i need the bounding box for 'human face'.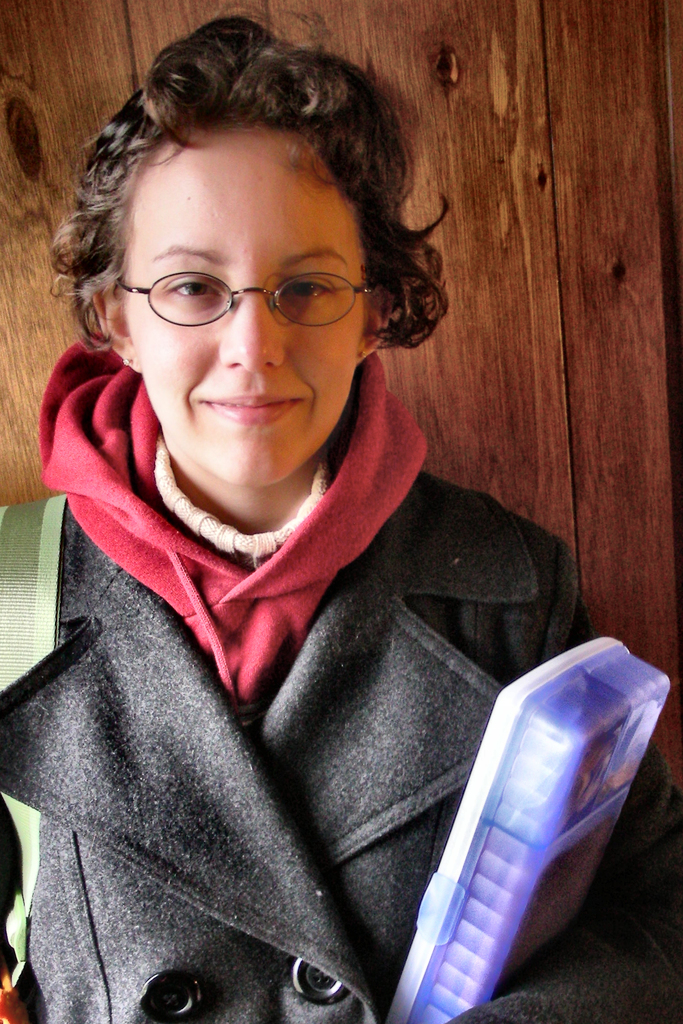
Here it is: bbox(119, 130, 363, 487).
